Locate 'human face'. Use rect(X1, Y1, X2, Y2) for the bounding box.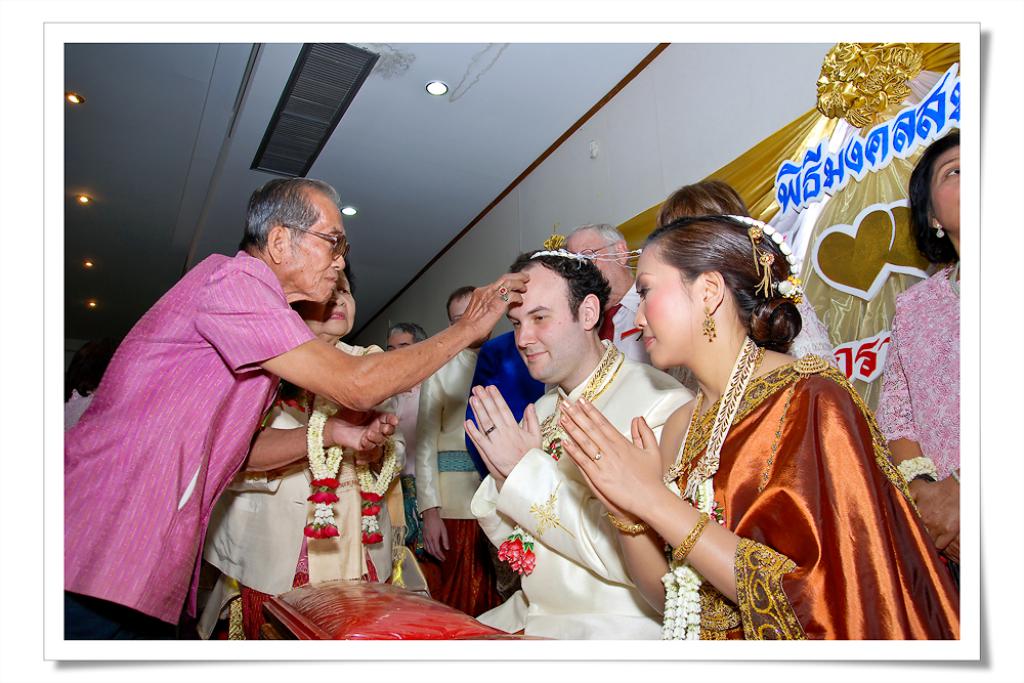
rect(935, 143, 964, 236).
